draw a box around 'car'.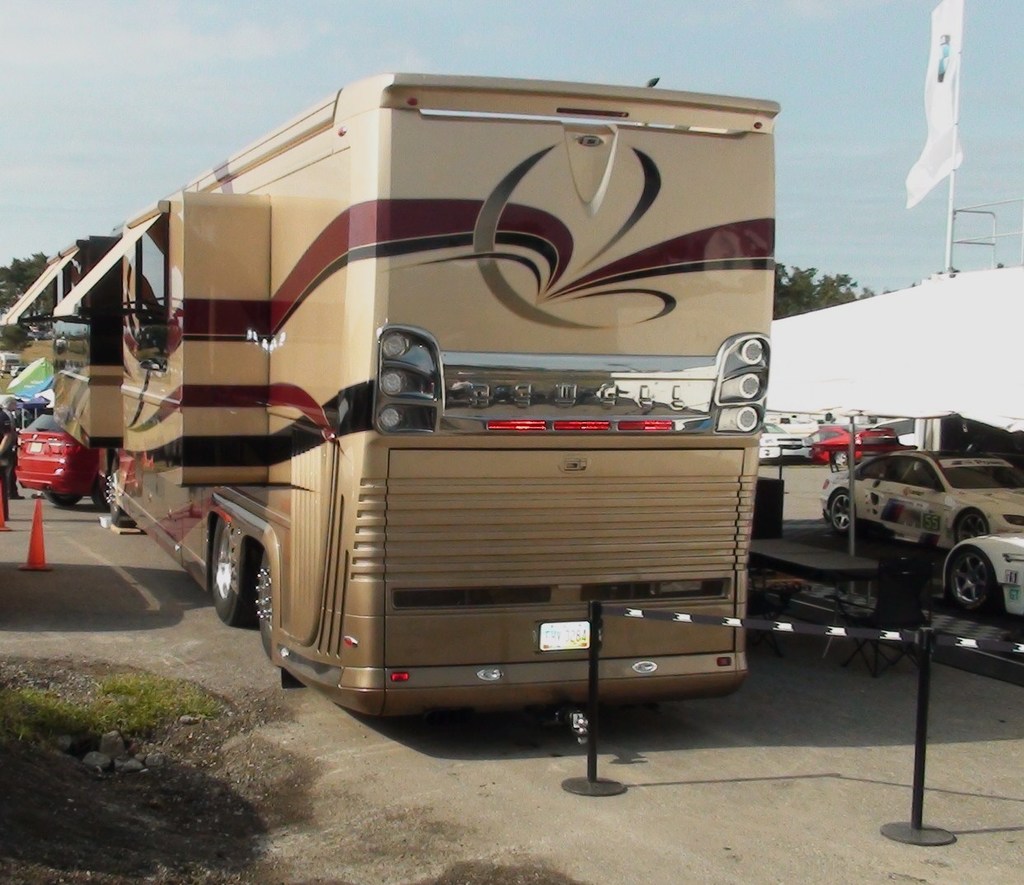
0, 395, 21, 497.
